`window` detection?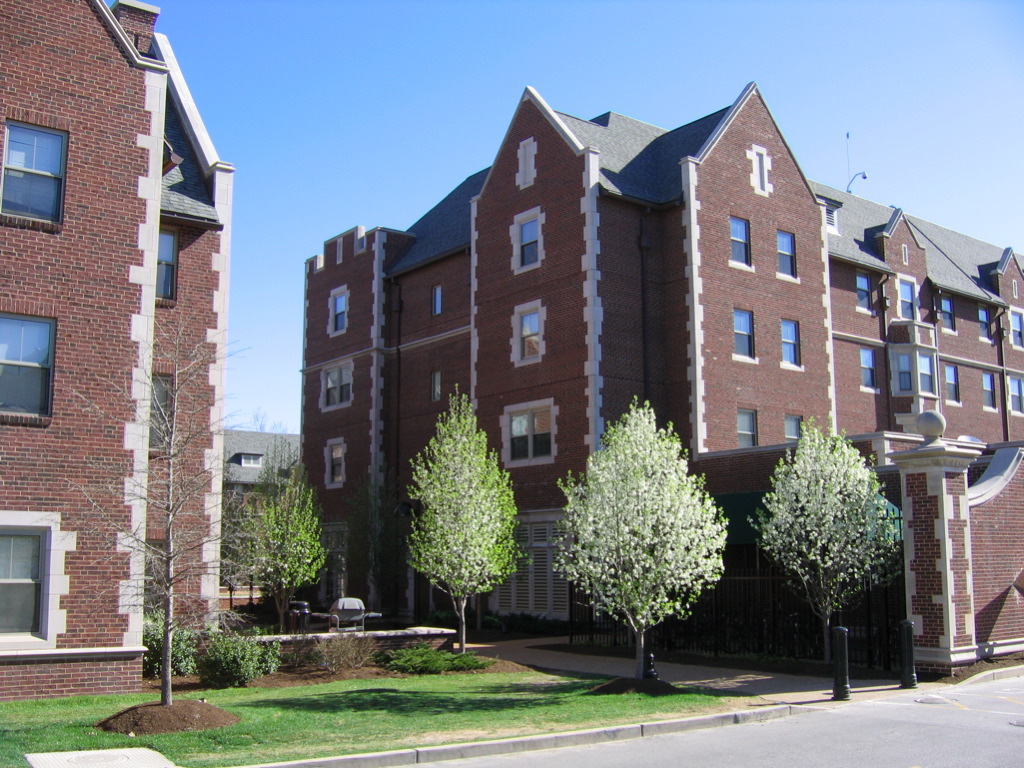
l=0, t=522, r=46, b=642
